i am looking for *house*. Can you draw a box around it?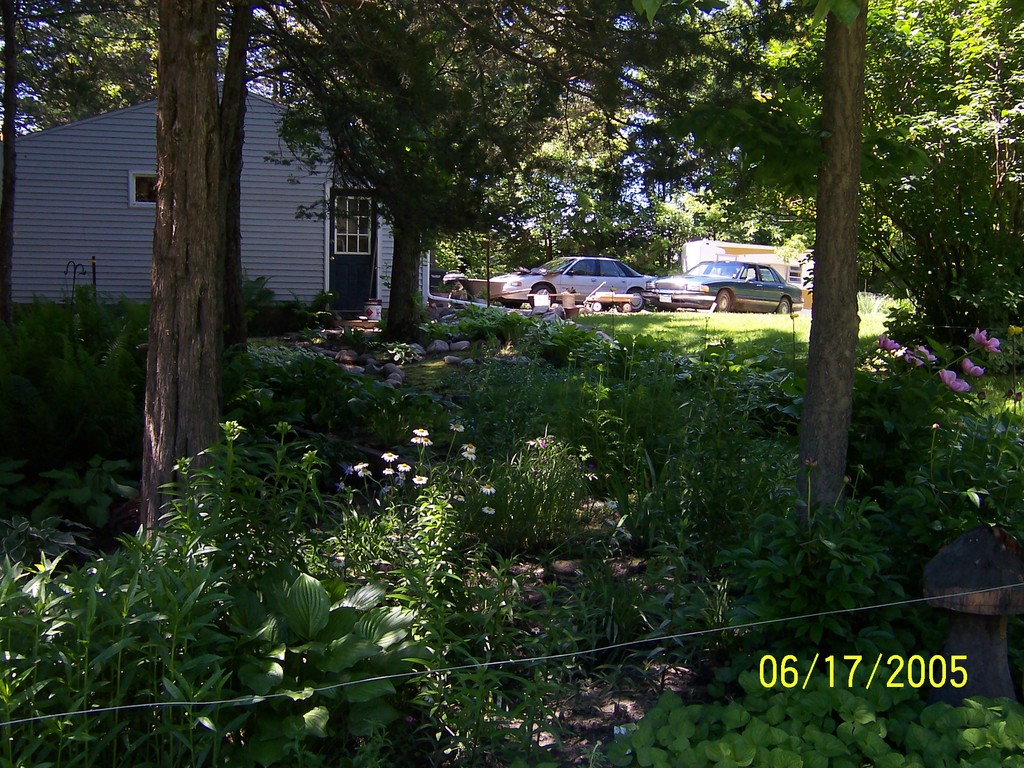
Sure, the bounding box is region(9, 79, 435, 330).
